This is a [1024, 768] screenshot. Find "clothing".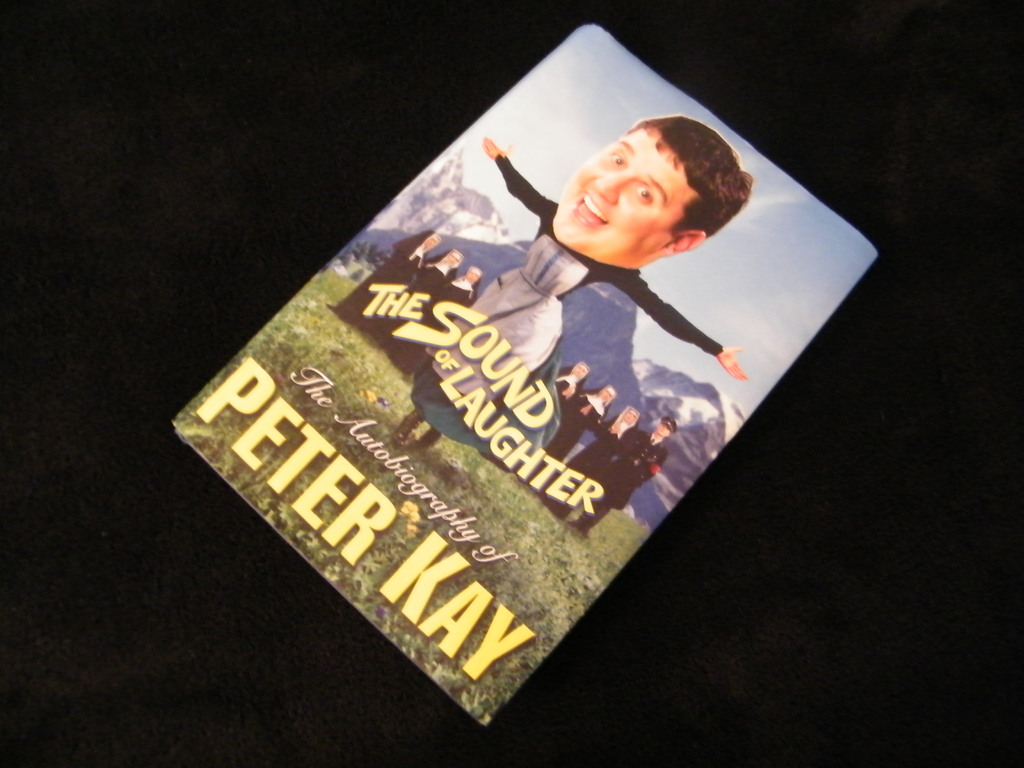
Bounding box: crop(507, 378, 615, 486).
